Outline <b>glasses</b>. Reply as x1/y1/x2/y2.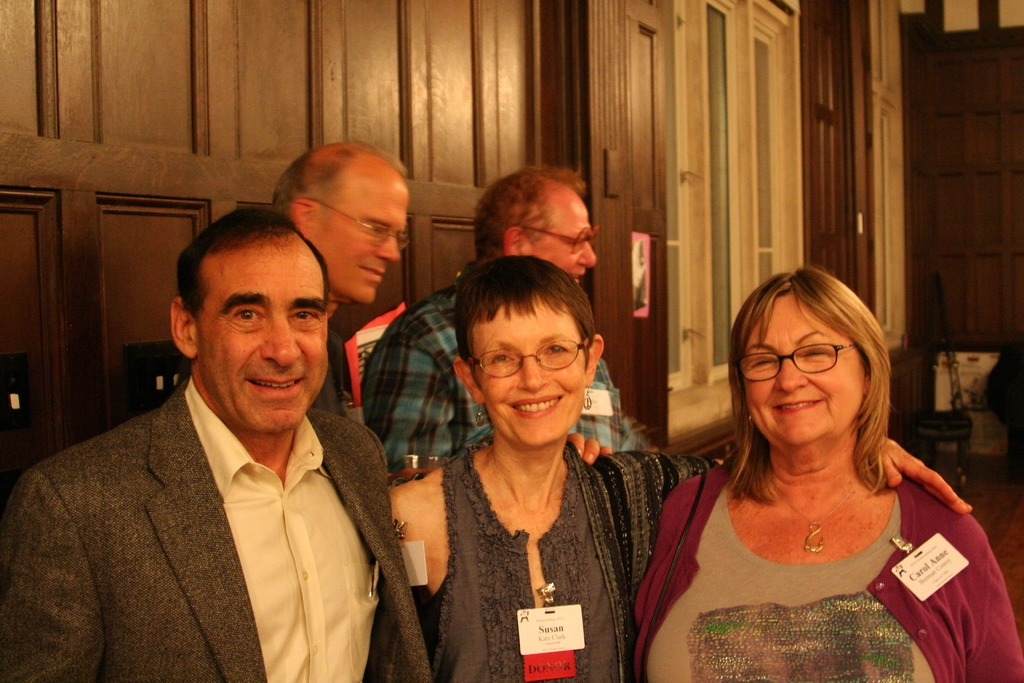
740/343/851/383.
